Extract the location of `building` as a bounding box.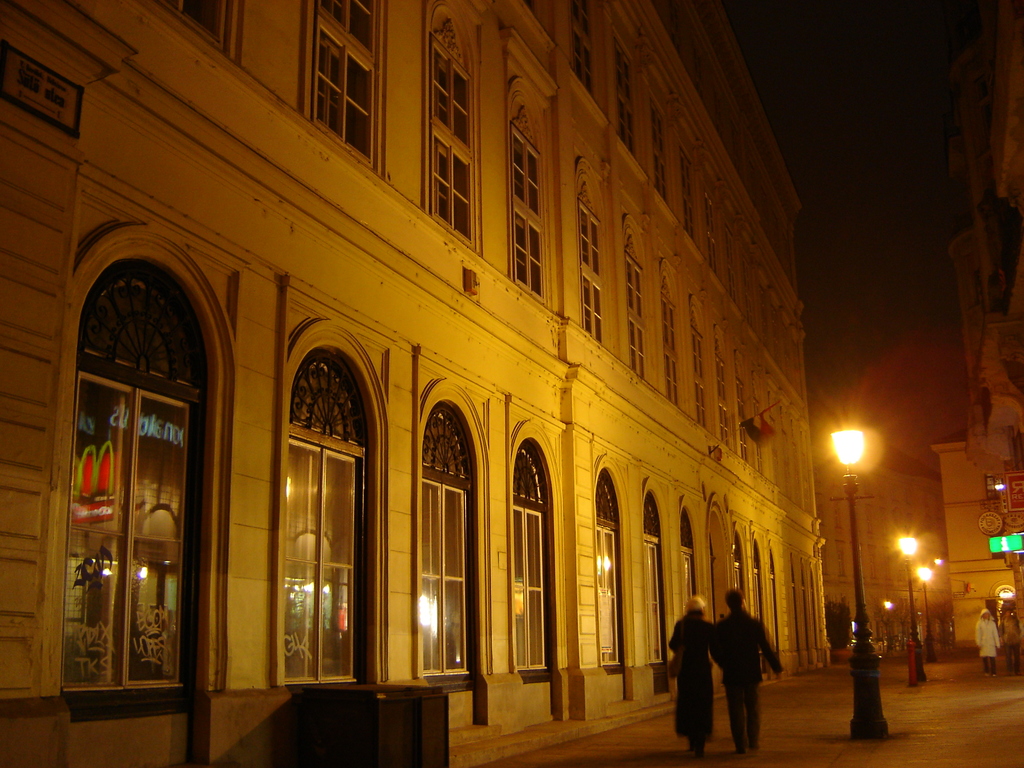
BBox(822, 446, 941, 647).
